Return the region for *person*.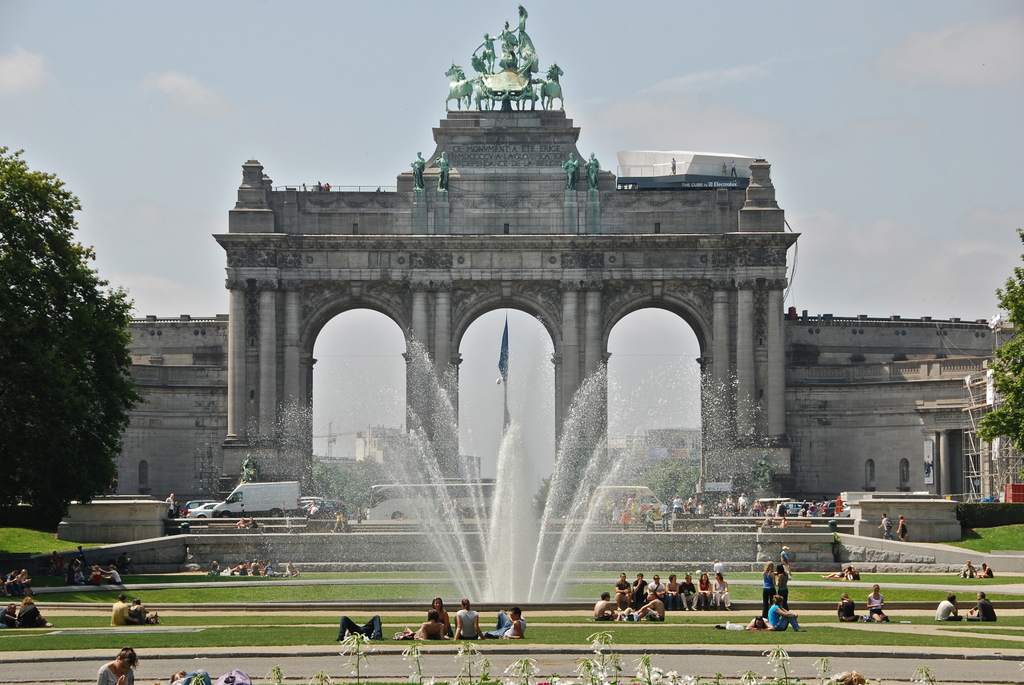
pyautogui.locateOnScreen(862, 585, 890, 620).
